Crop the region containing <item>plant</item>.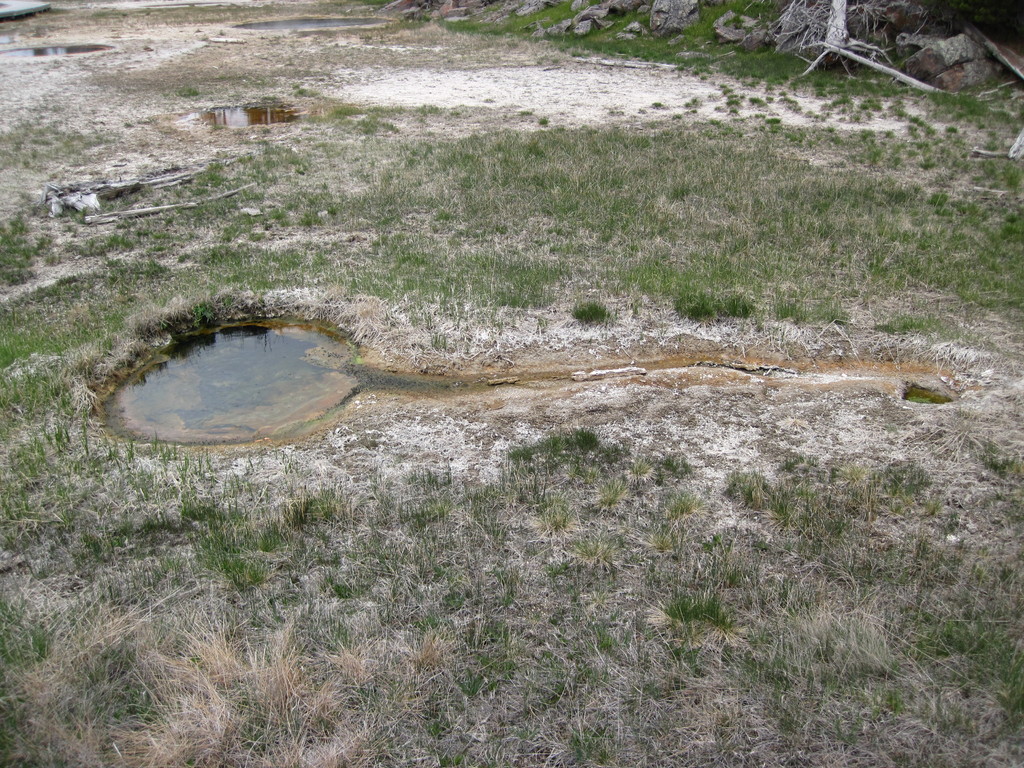
Crop region: x1=685 y1=95 x2=700 y2=109.
